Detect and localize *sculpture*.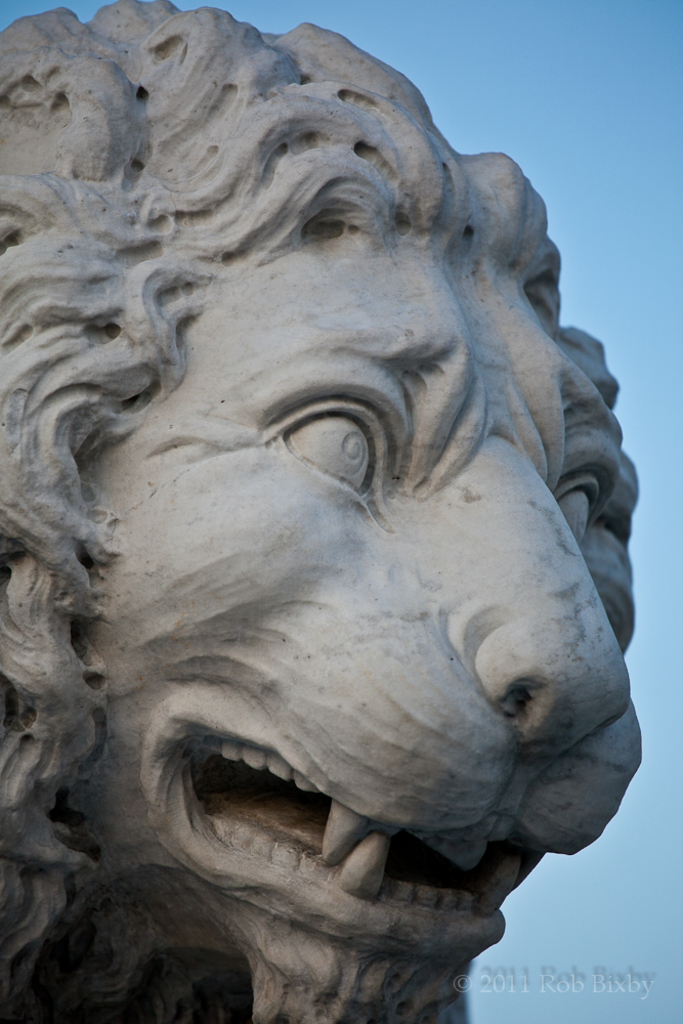
Localized at 0, 91, 677, 1023.
